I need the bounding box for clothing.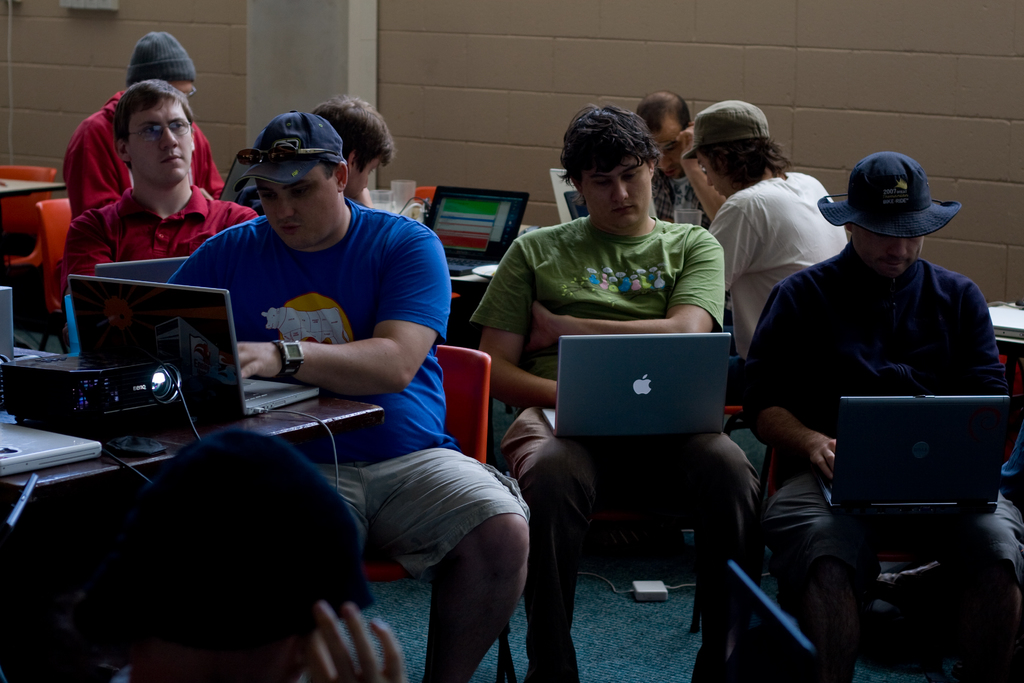
Here it is: region(62, 86, 228, 222).
